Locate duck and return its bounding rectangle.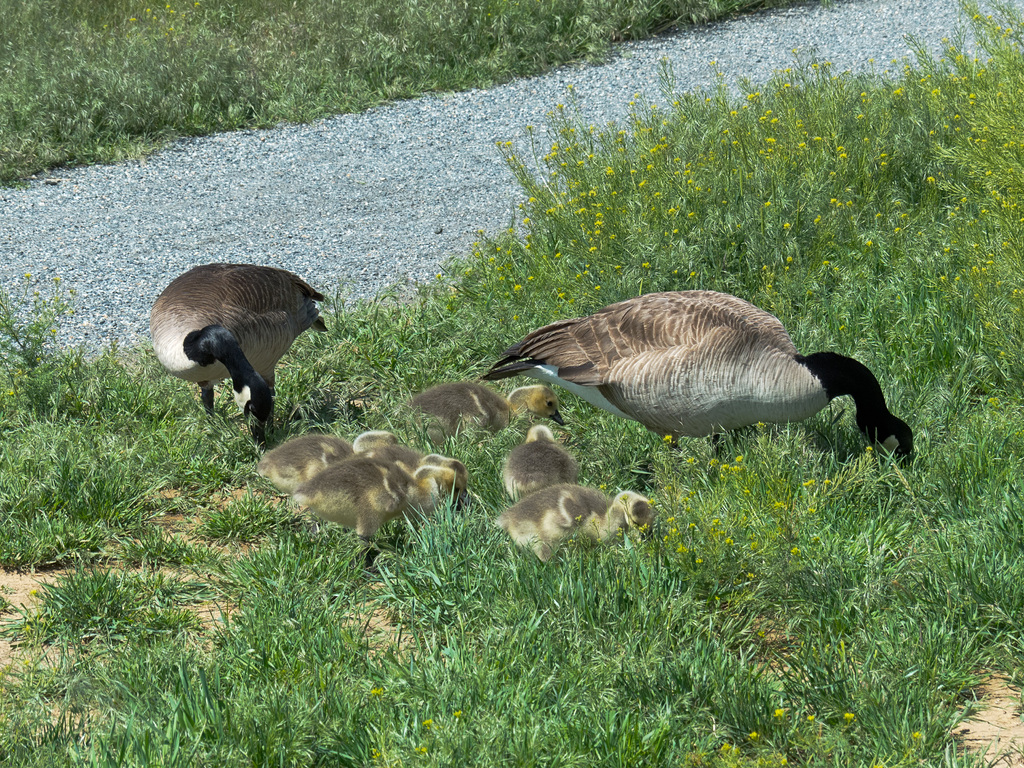
x1=501 y1=442 x2=578 y2=492.
